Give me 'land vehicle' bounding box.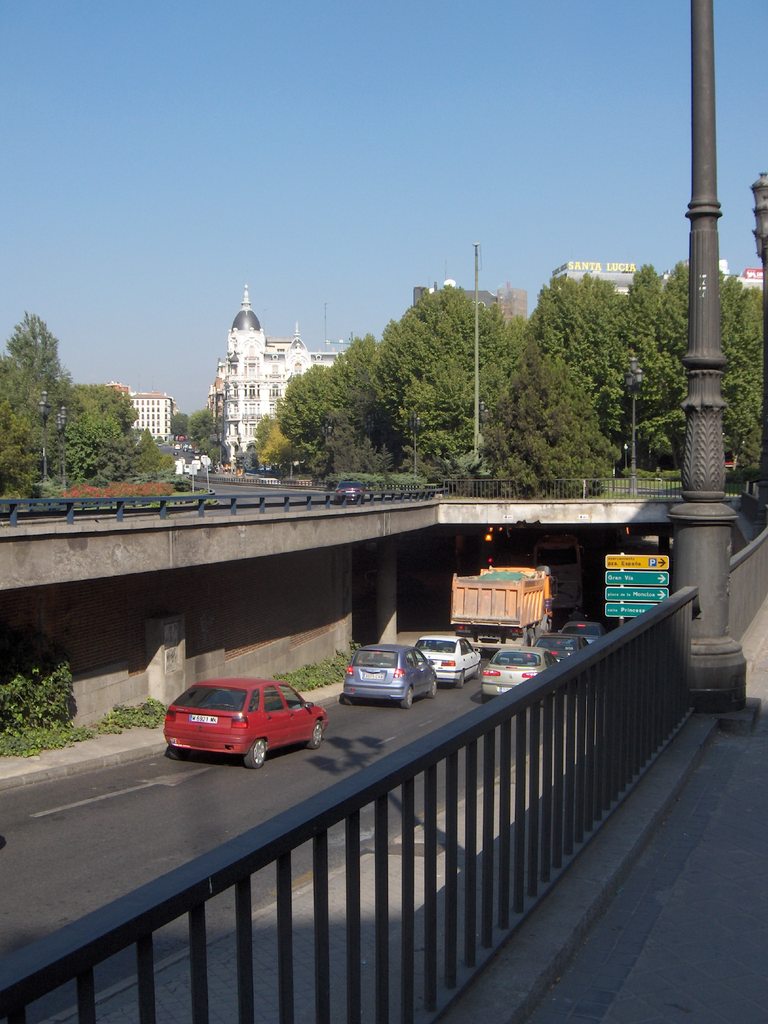
pyautogui.locateOnScreen(532, 532, 588, 616).
